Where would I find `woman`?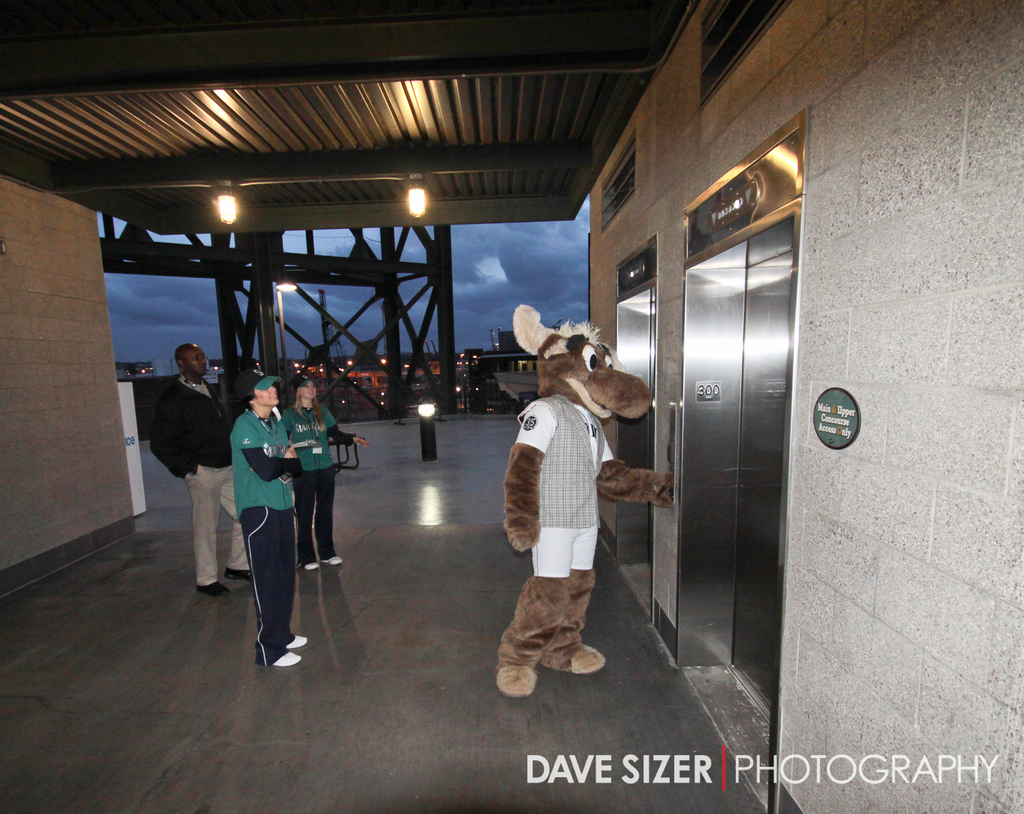
At [230,366,316,671].
